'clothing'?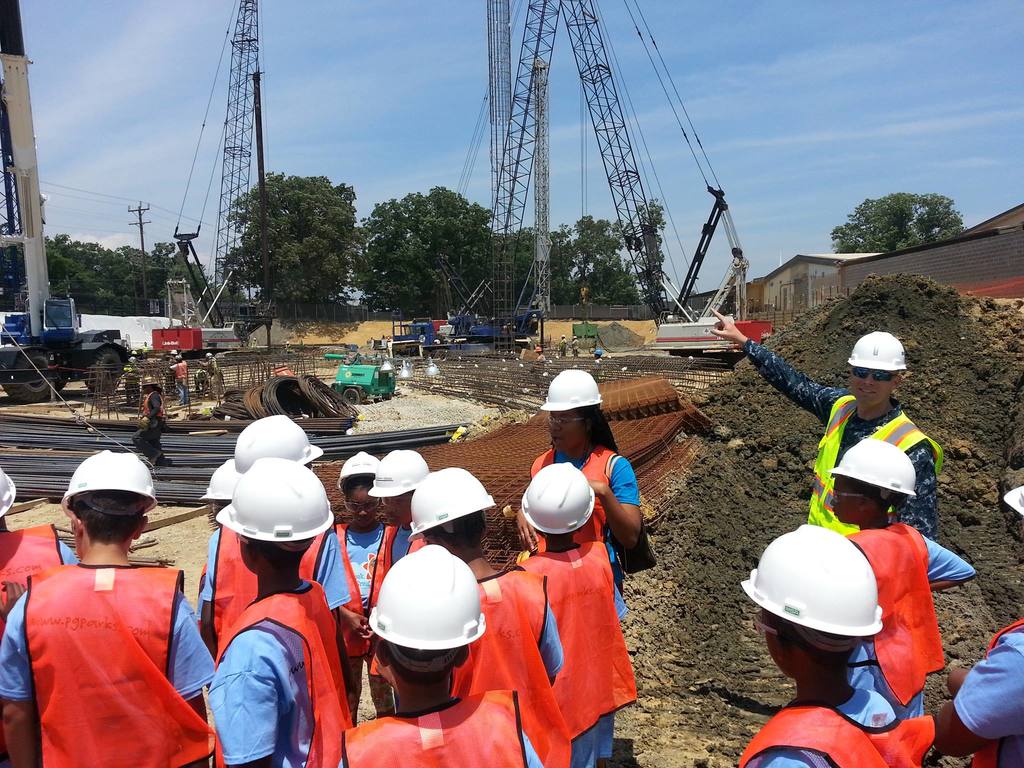
l=170, t=360, r=187, b=408
